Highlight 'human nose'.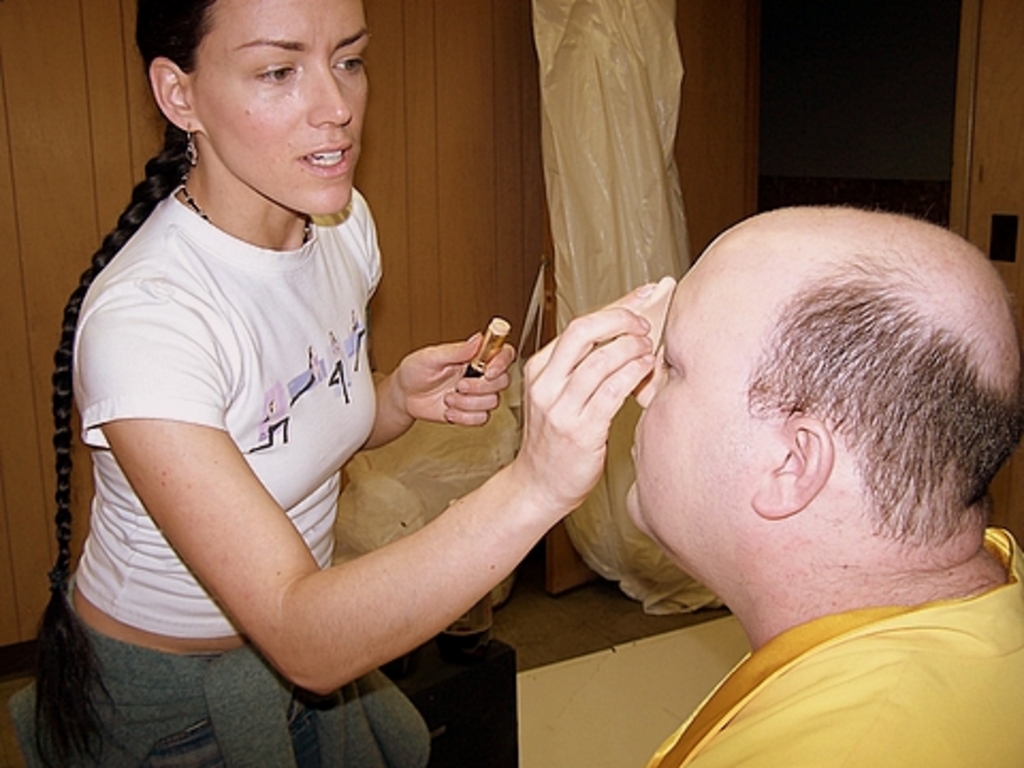
Highlighted region: box(309, 62, 354, 134).
